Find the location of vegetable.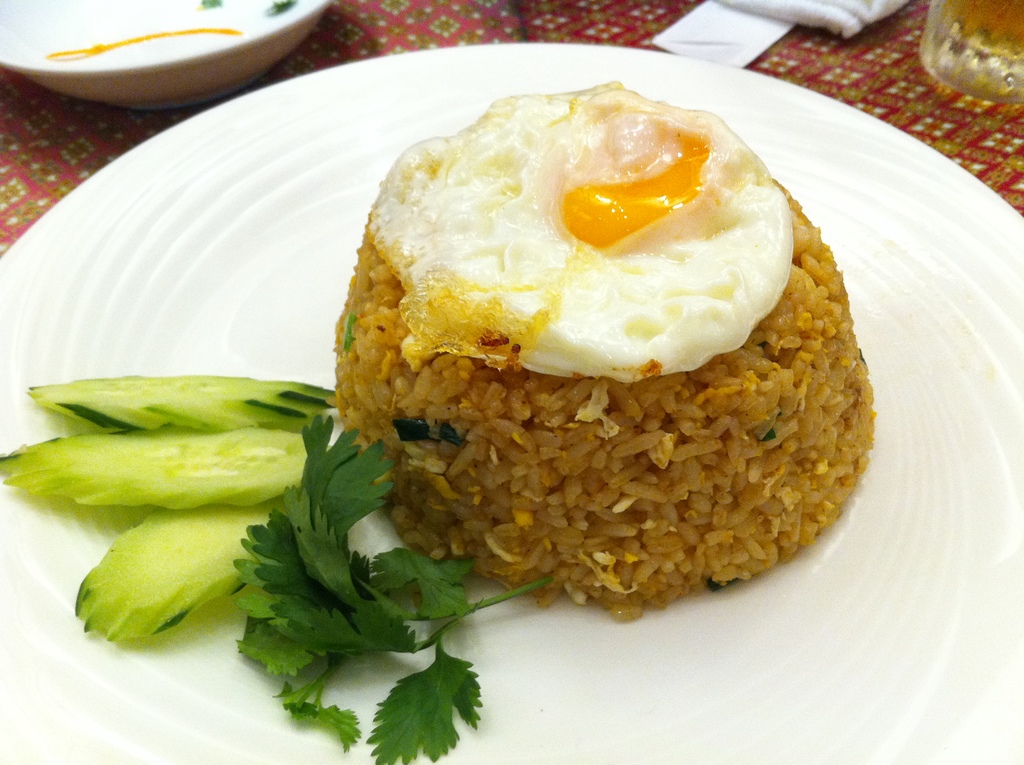
Location: bbox=(27, 372, 343, 435).
